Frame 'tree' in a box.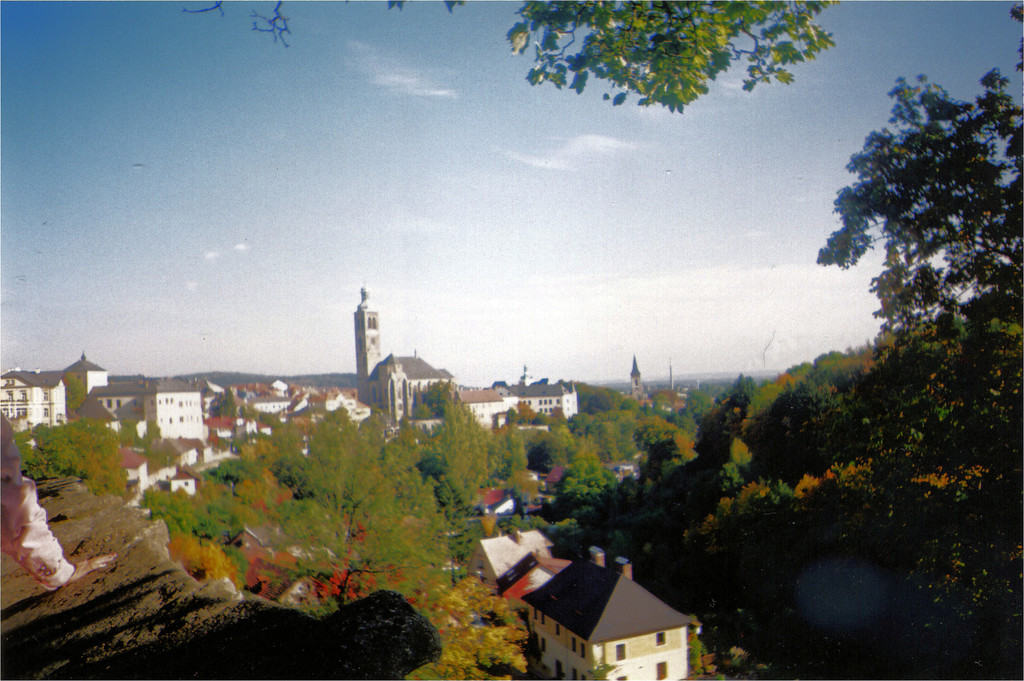
563:406:586:441.
